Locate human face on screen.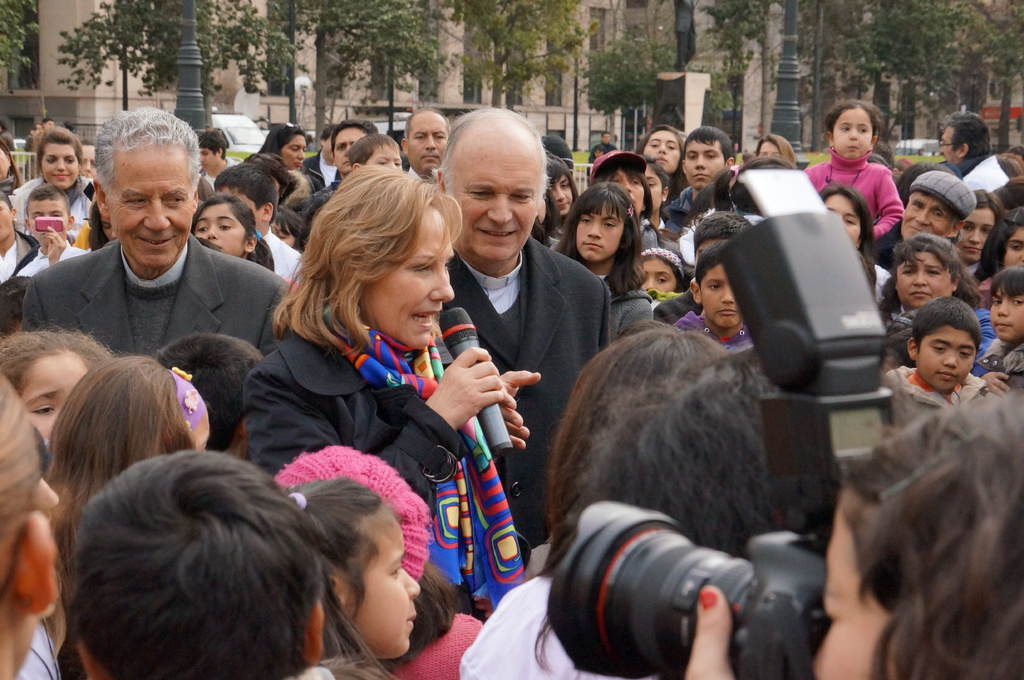
On screen at (195,202,251,257).
